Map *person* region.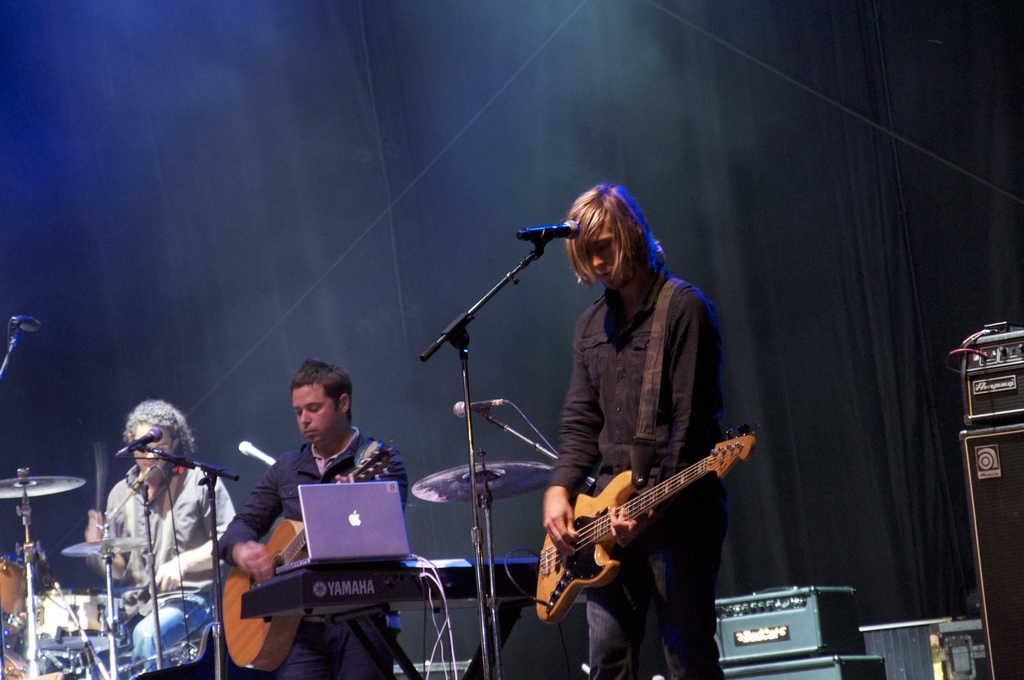
Mapped to locate(538, 186, 733, 679).
